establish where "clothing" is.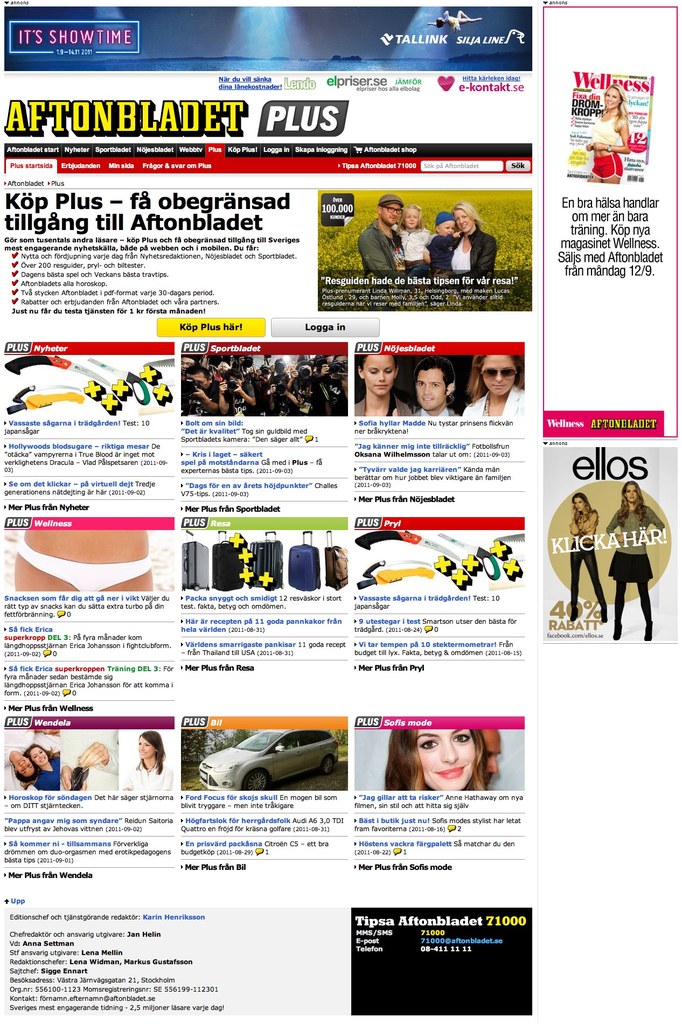
Established at l=22, t=539, r=152, b=593.
